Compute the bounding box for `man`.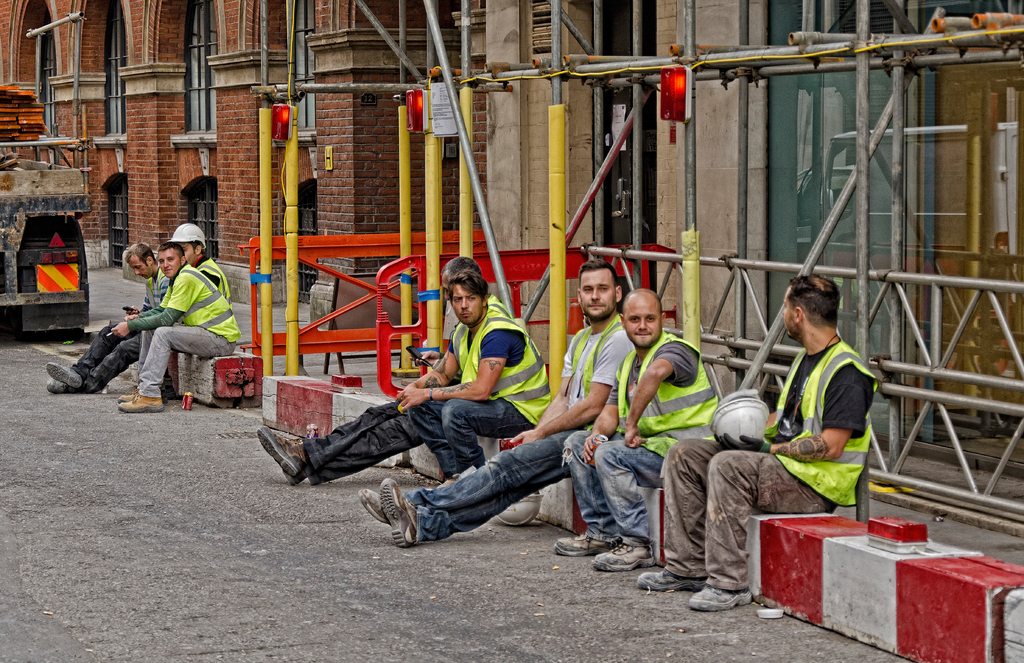
select_region(45, 241, 190, 393).
